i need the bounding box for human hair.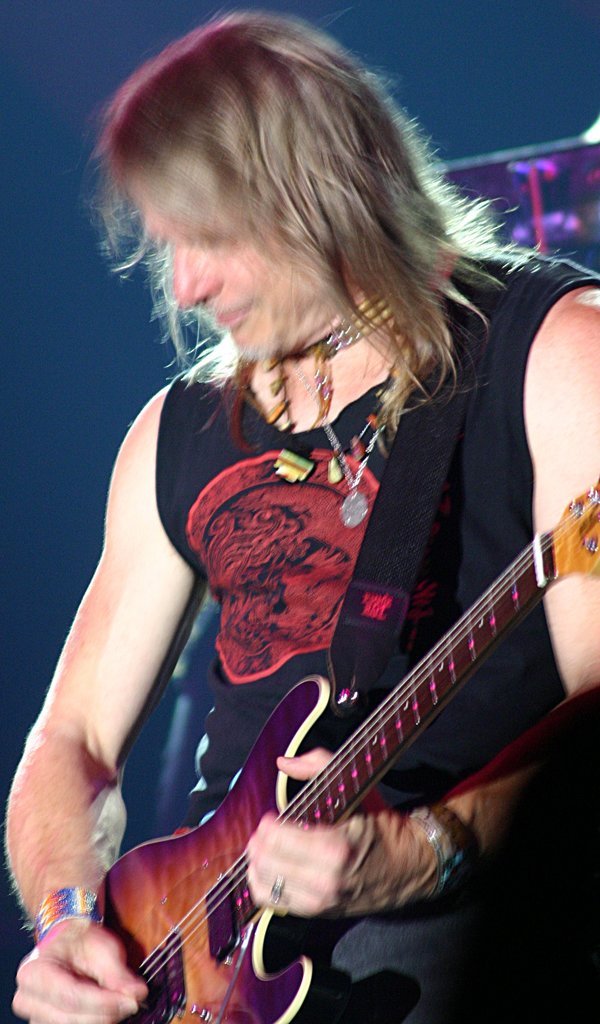
Here it is: 116, 19, 532, 479.
